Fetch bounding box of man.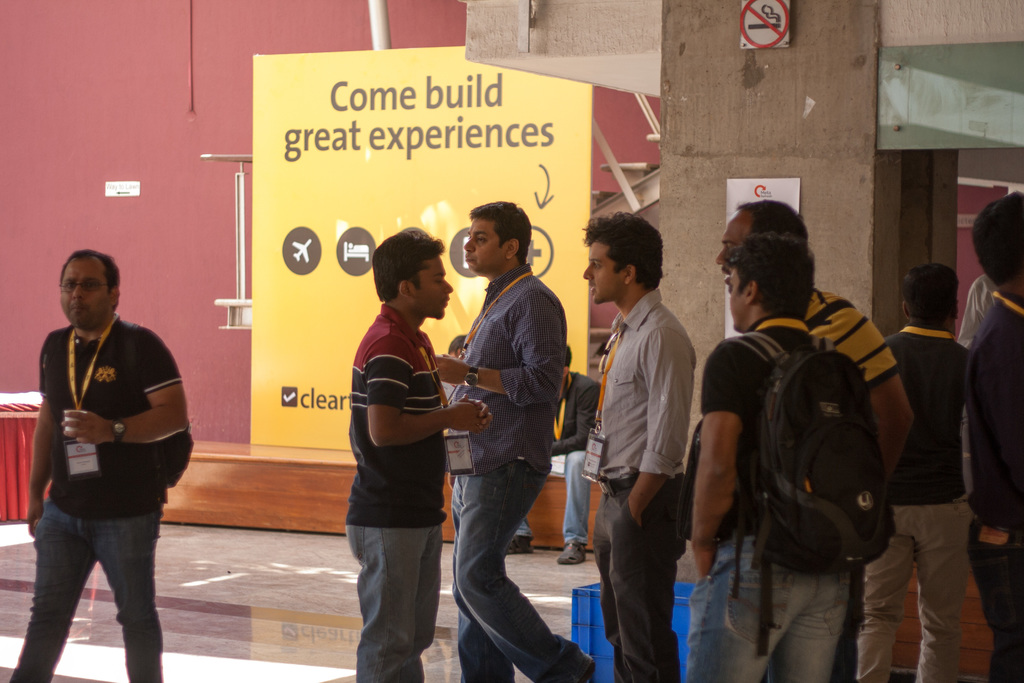
Bbox: (left=972, top=194, right=1023, bottom=682).
